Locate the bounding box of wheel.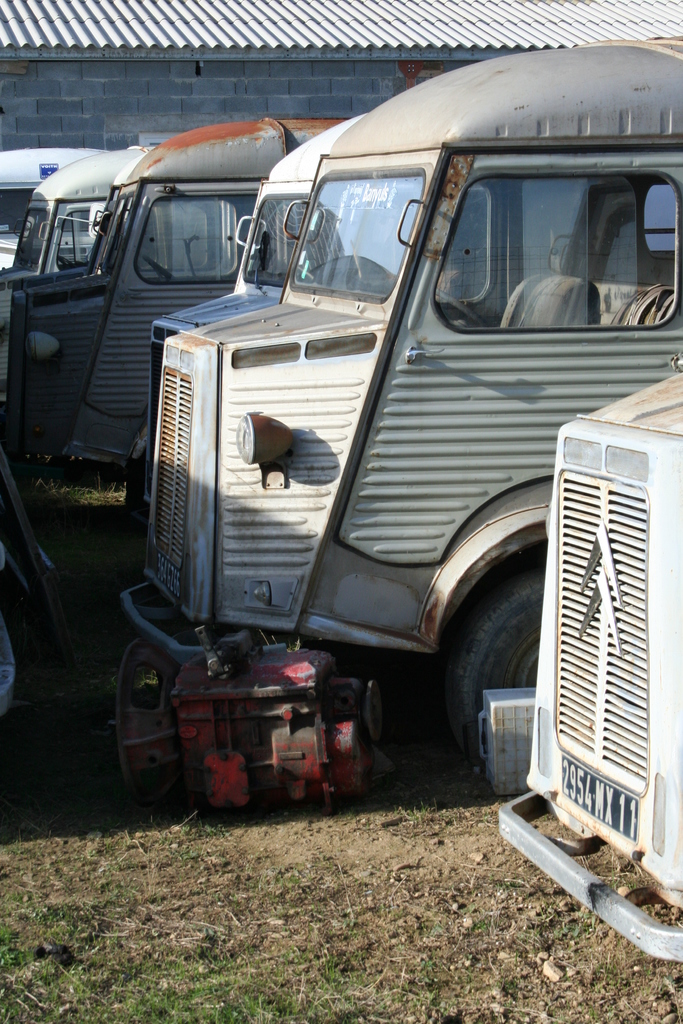
Bounding box: x1=430 y1=292 x2=488 y2=330.
